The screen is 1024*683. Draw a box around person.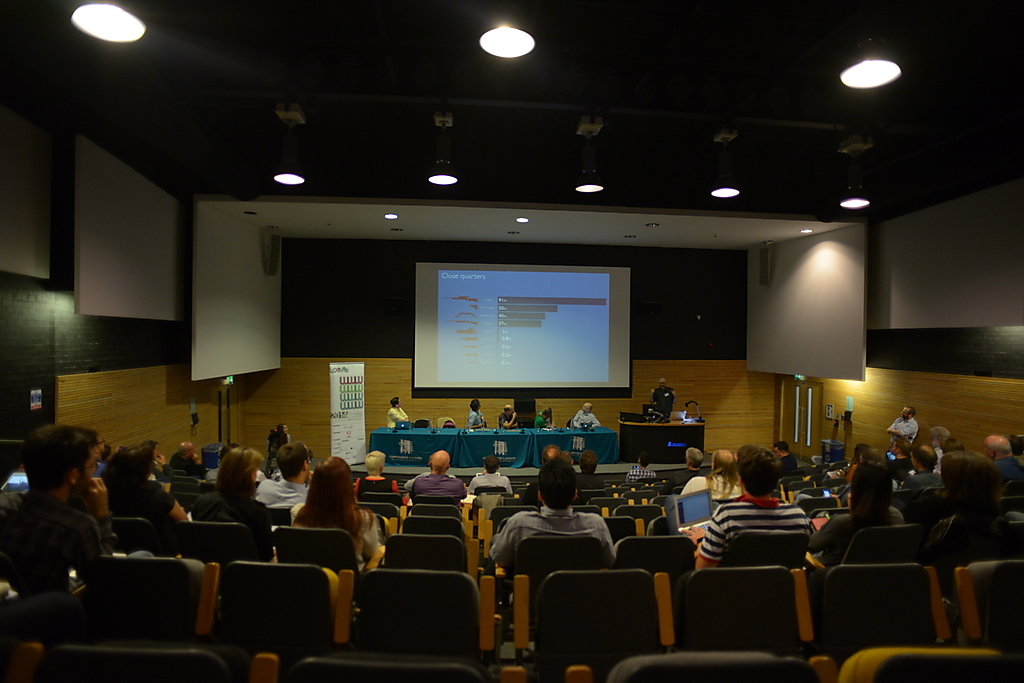
detection(672, 443, 716, 489).
